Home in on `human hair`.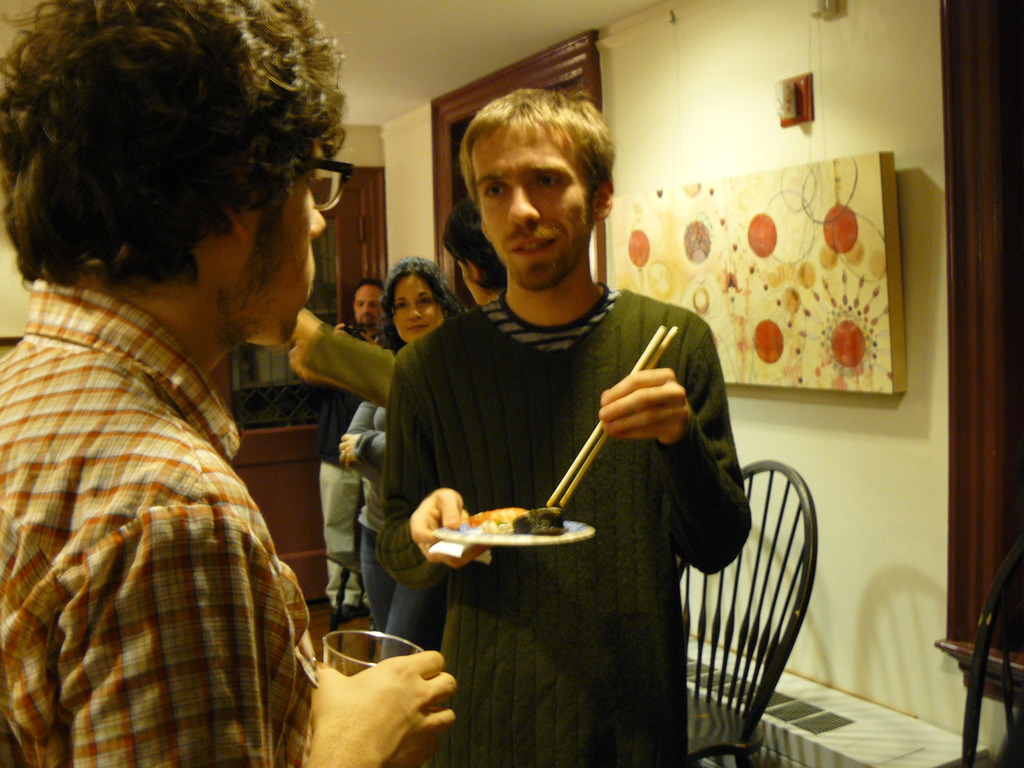
Homed in at rect(435, 196, 511, 295).
